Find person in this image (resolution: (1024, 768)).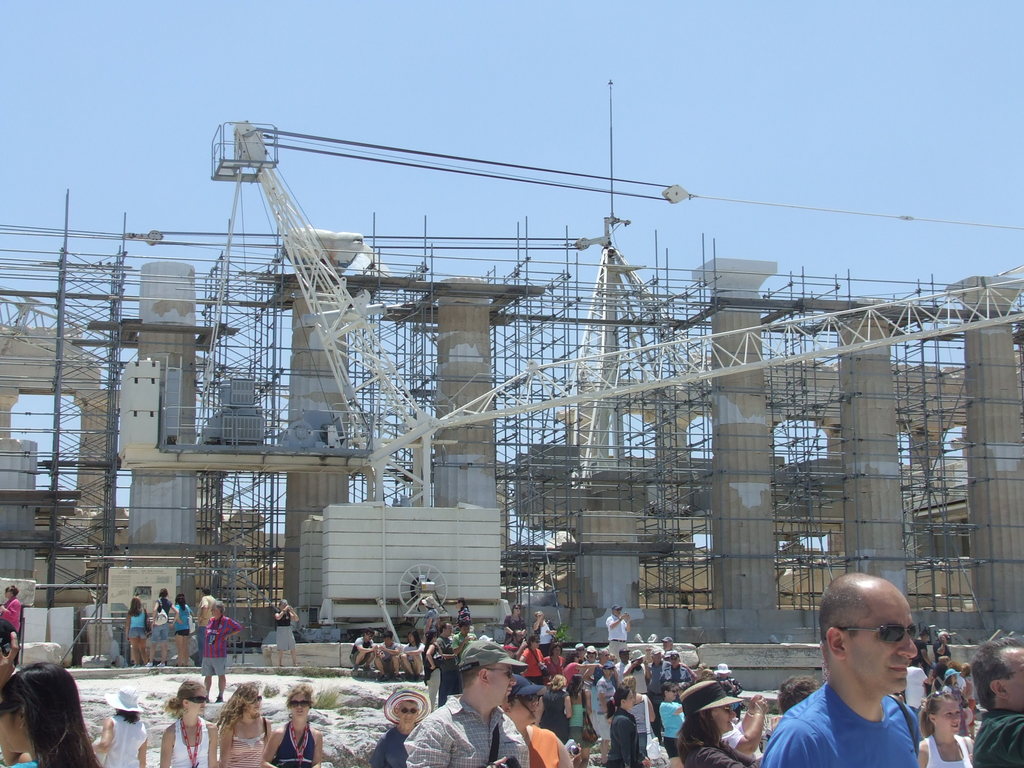
crop(172, 584, 196, 666).
